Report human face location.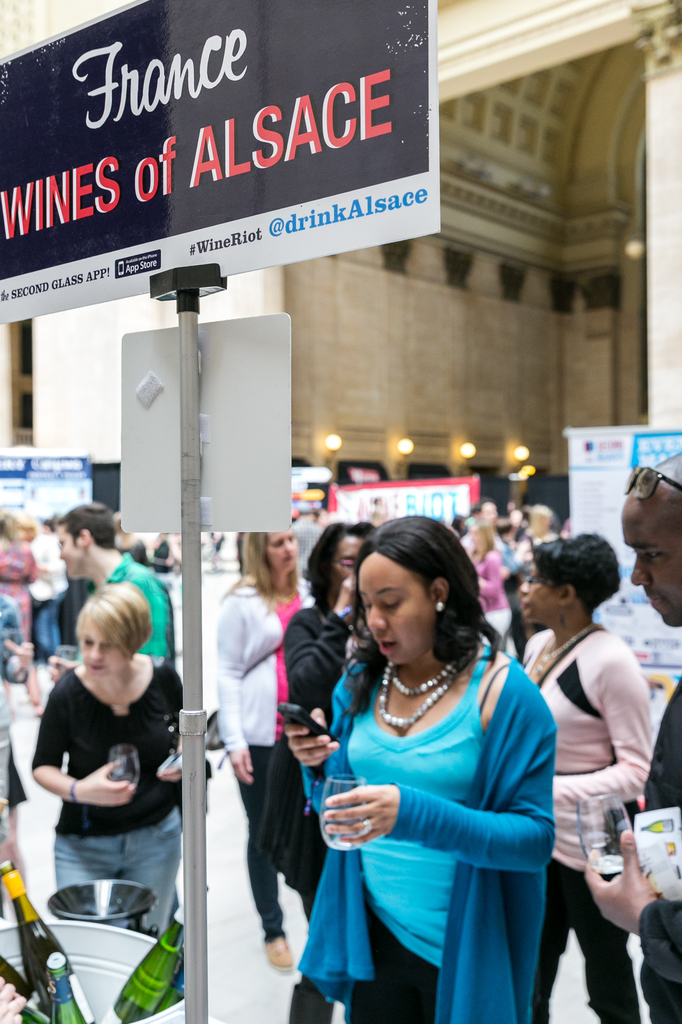
Report: <box>74,627,131,672</box>.
